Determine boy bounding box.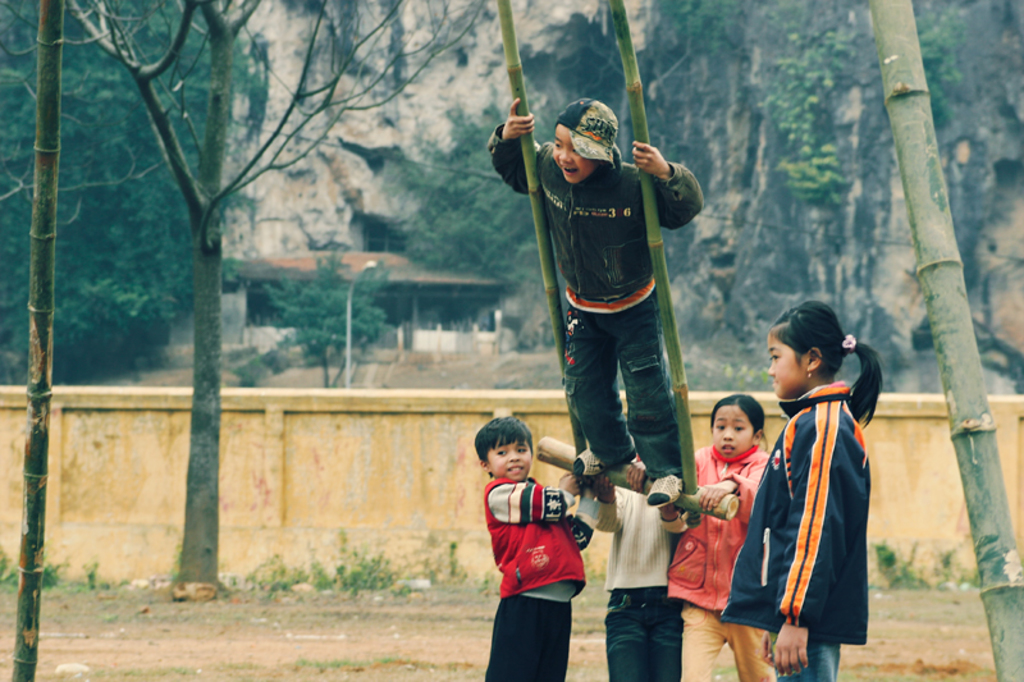
Determined: BBox(471, 407, 596, 647).
